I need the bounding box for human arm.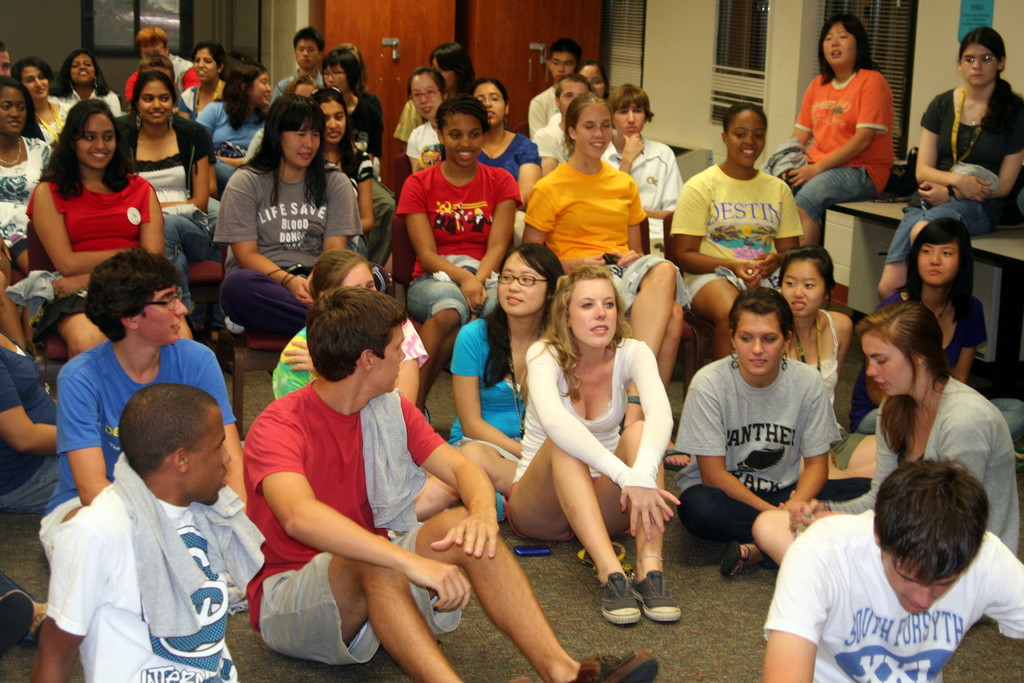
Here it is: (x1=945, y1=411, x2=993, y2=491).
